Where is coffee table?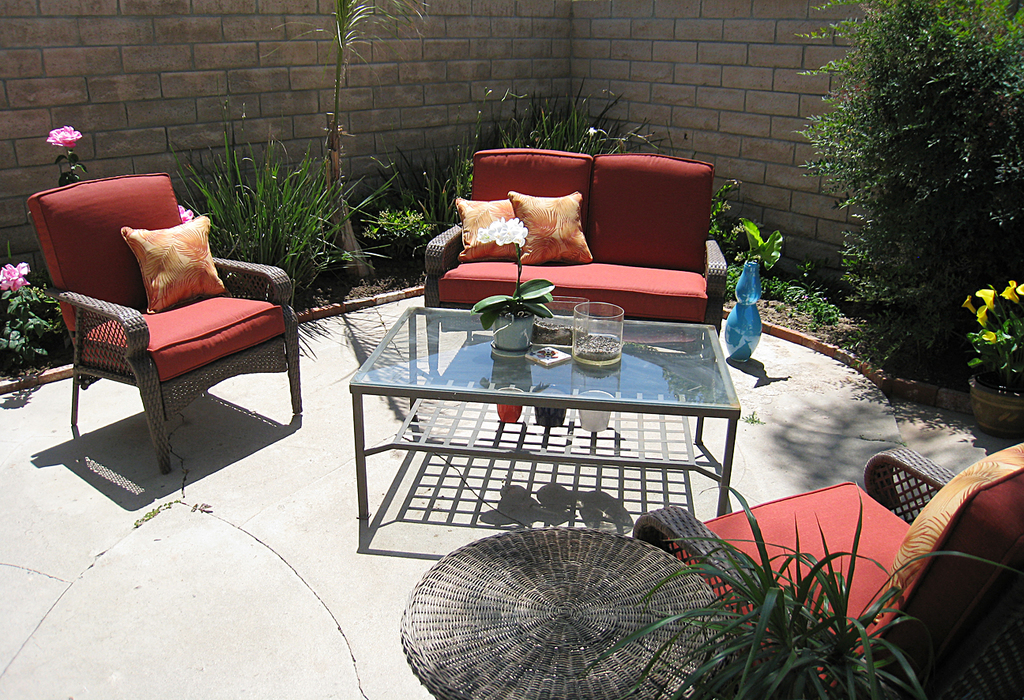
pyautogui.locateOnScreen(350, 304, 742, 535).
